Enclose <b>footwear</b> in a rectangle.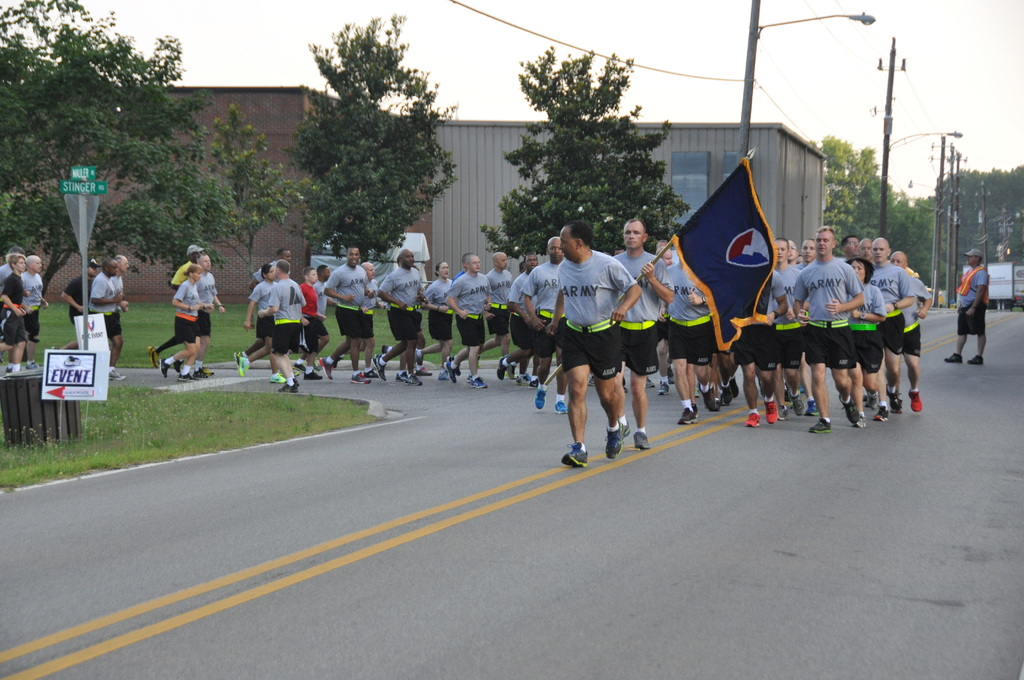
locate(843, 395, 861, 424).
